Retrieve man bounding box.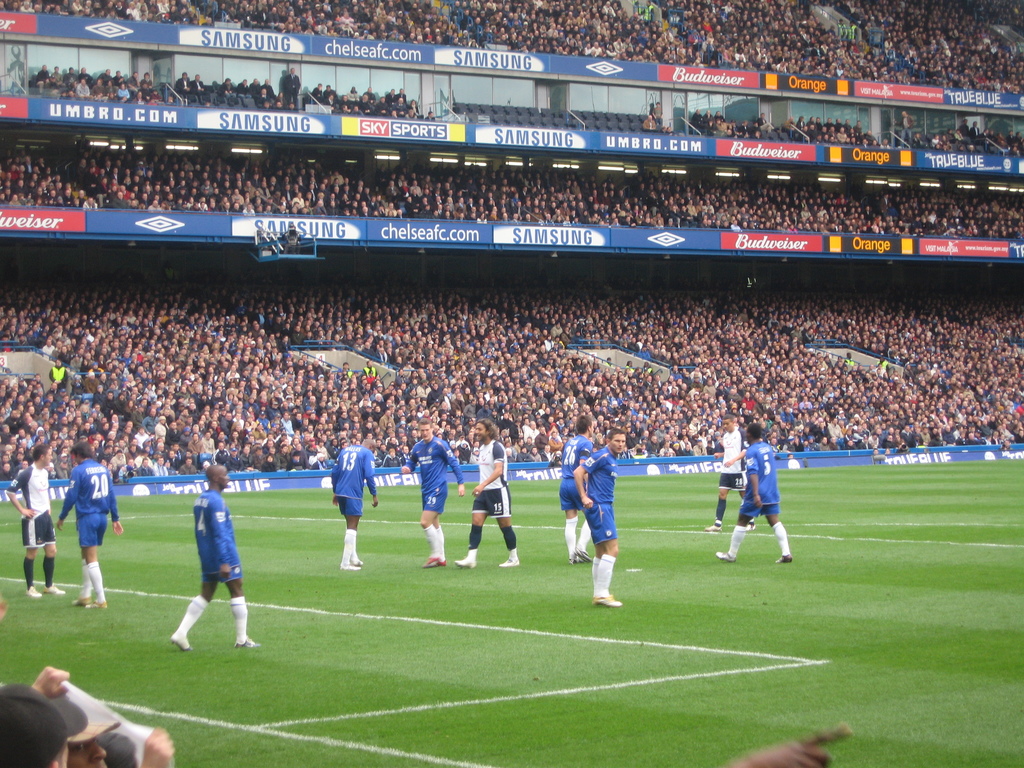
Bounding box: {"x1": 716, "y1": 415, "x2": 790, "y2": 565}.
